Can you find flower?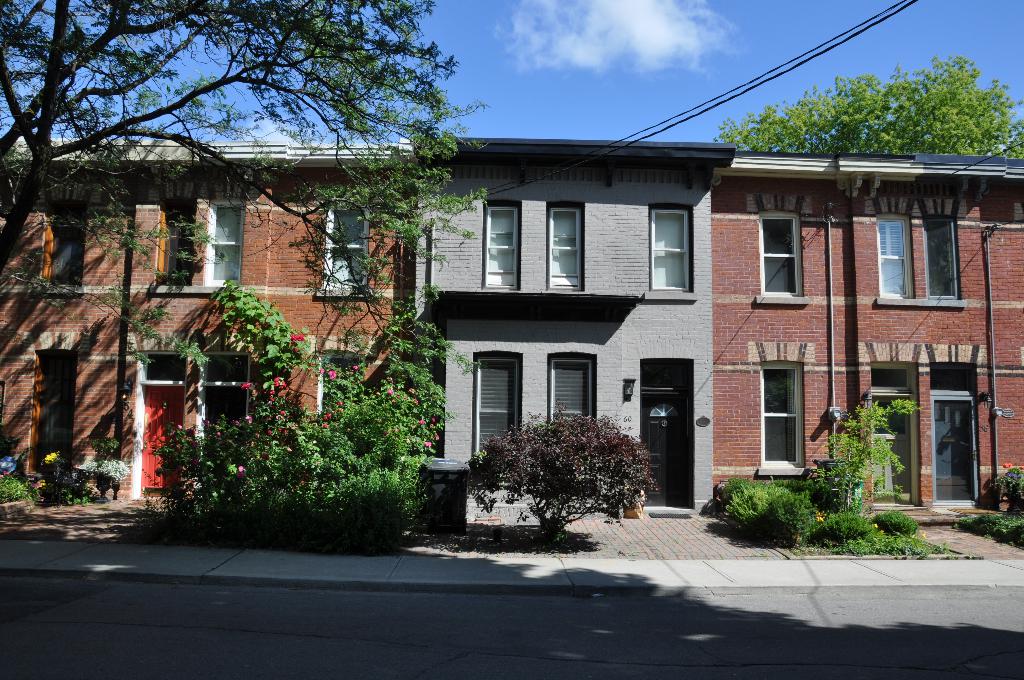
Yes, bounding box: (left=413, top=396, right=426, bottom=403).
